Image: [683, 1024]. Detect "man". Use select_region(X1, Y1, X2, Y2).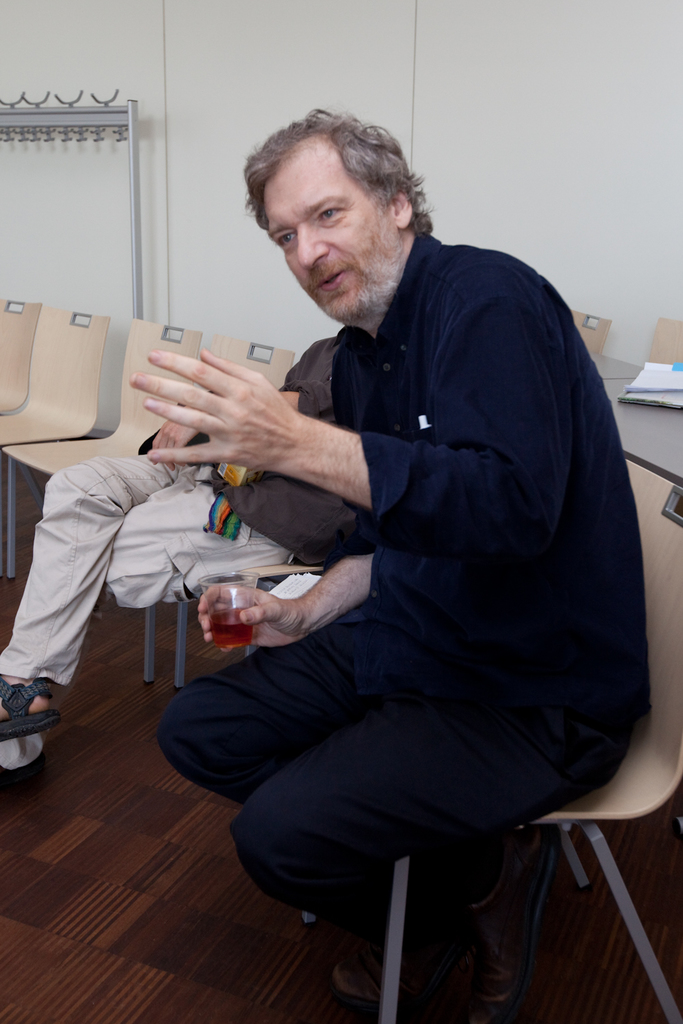
select_region(125, 109, 648, 971).
